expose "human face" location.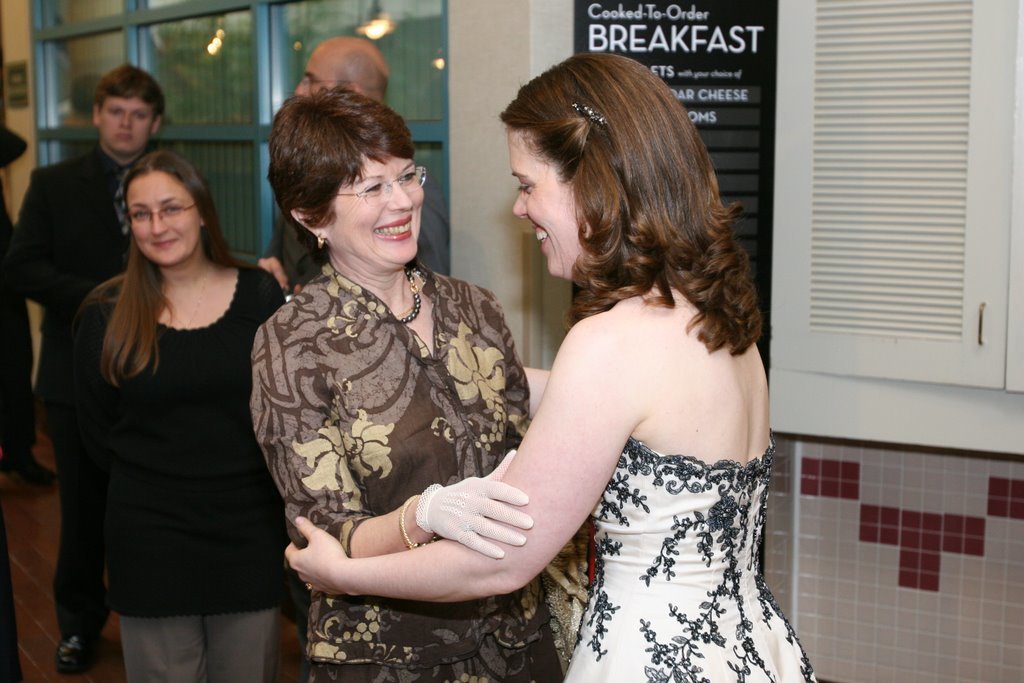
Exposed at (131,175,201,267).
